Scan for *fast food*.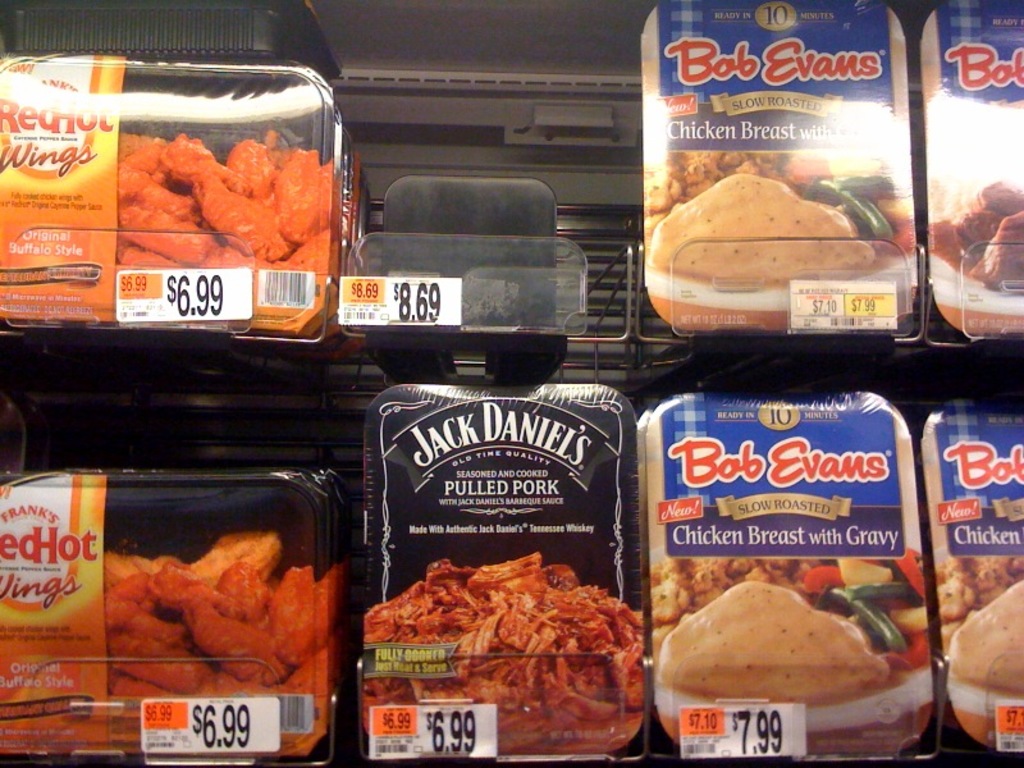
Scan result: bbox=(646, 524, 934, 741).
